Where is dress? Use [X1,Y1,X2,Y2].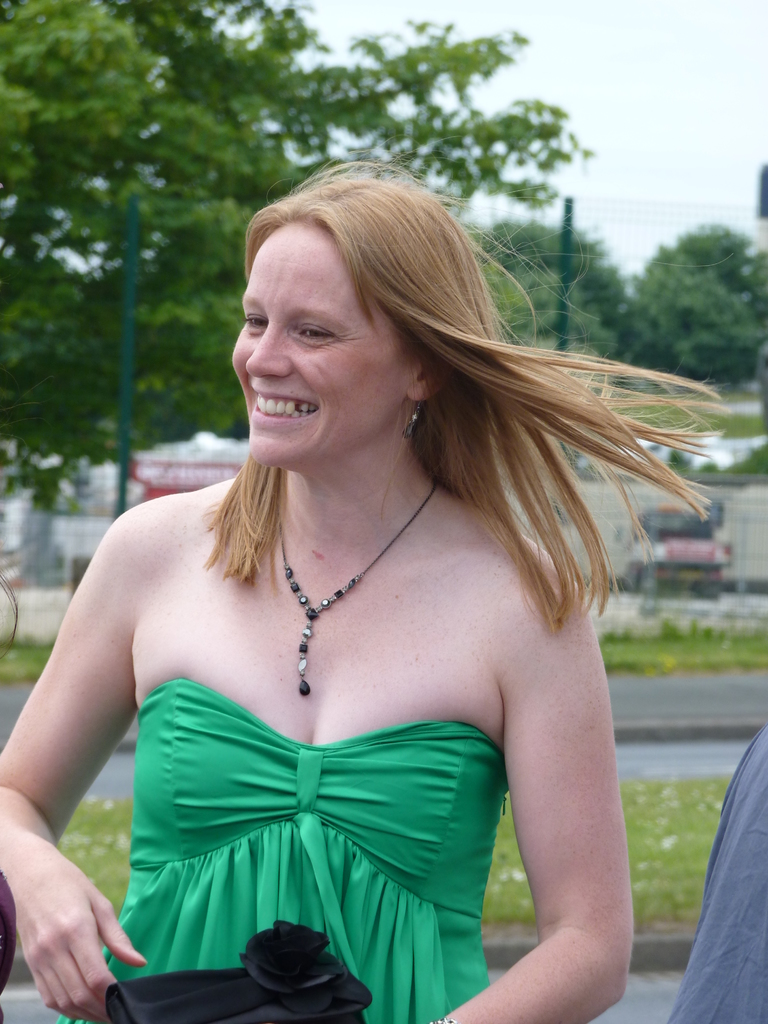
[58,680,509,1023].
